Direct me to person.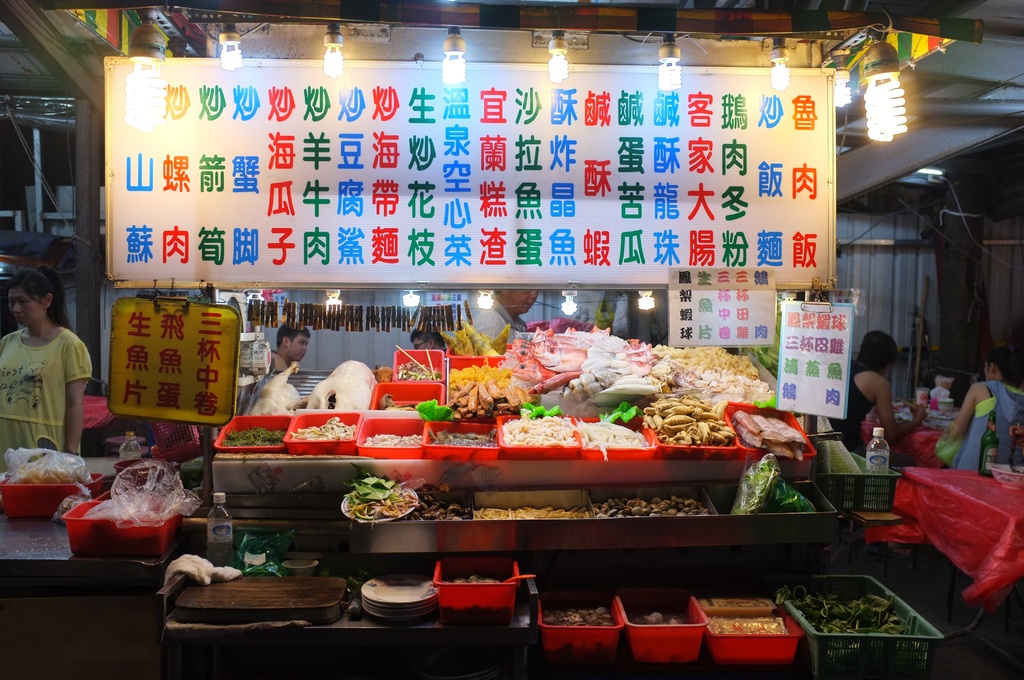
Direction: {"left": 7, "top": 263, "right": 90, "bottom": 473}.
